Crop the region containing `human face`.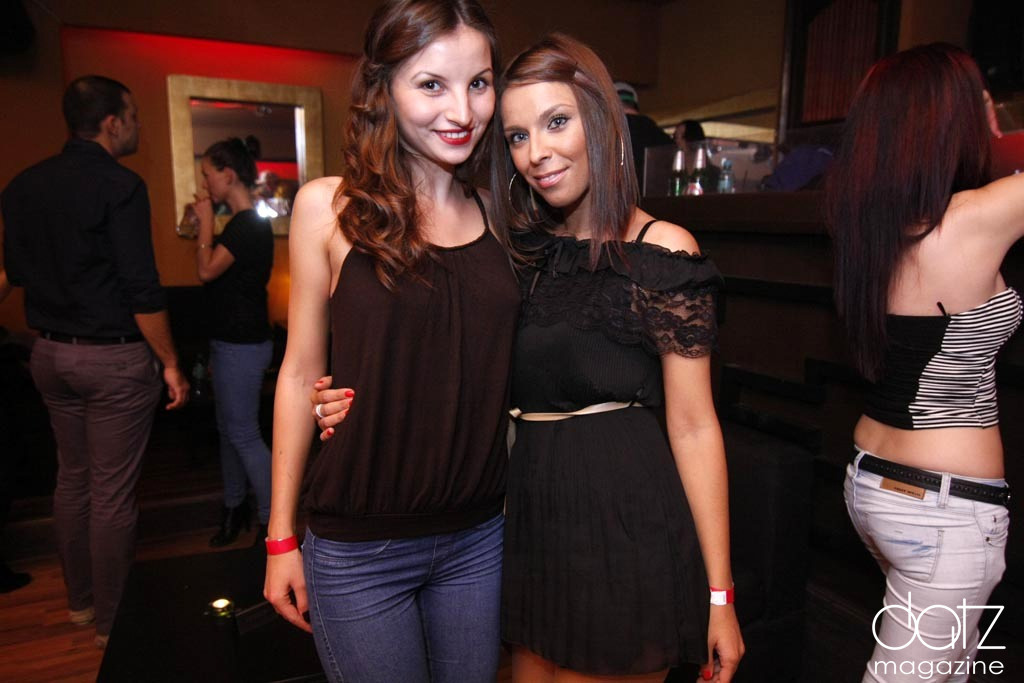
Crop region: 117,87,141,155.
